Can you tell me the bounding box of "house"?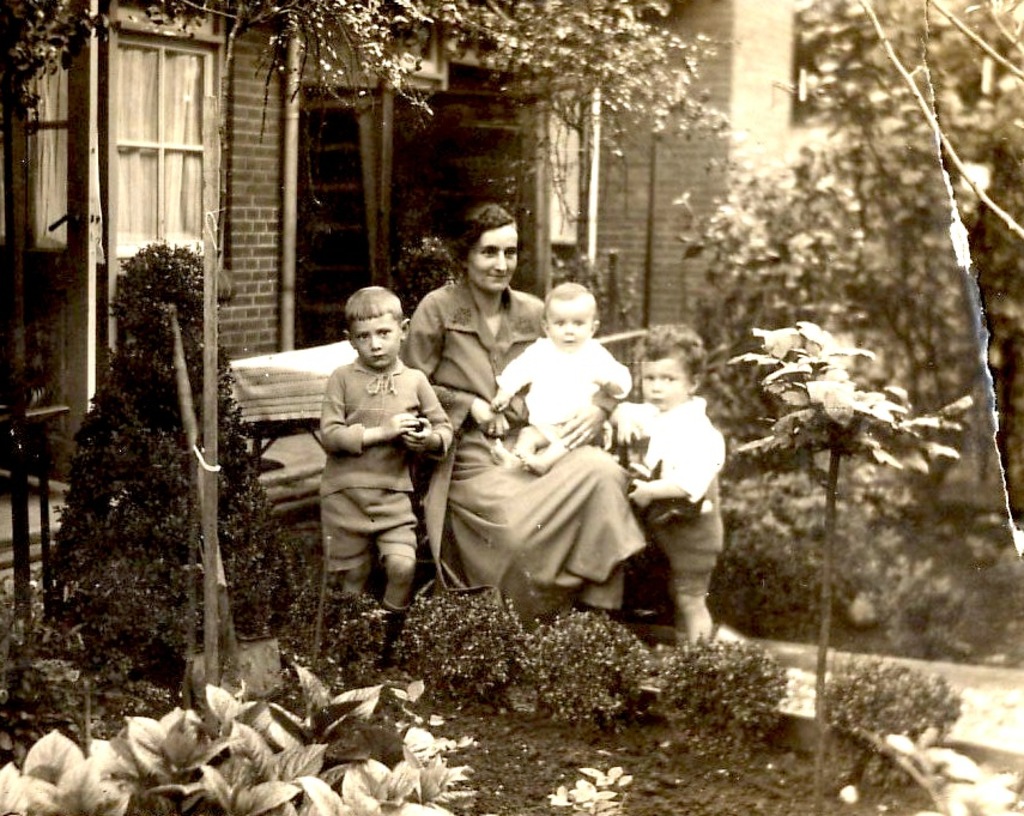
[0, 0, 646, 504].
